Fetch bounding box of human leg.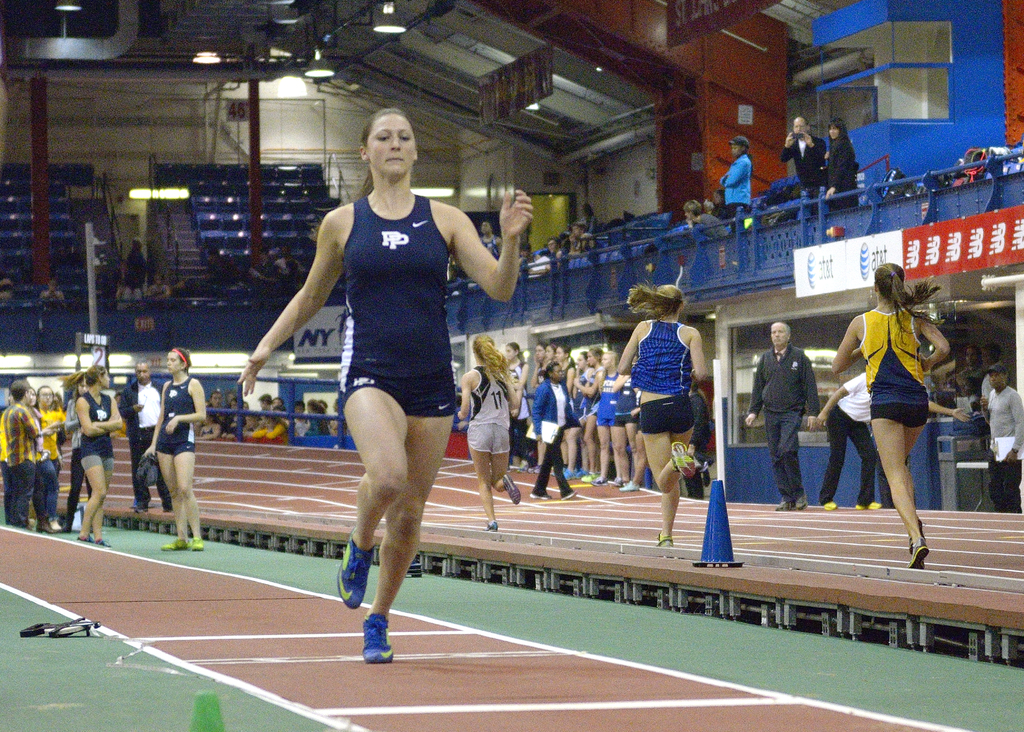
Bbox: x1=29, y1=455, x2=63, y2=543.
